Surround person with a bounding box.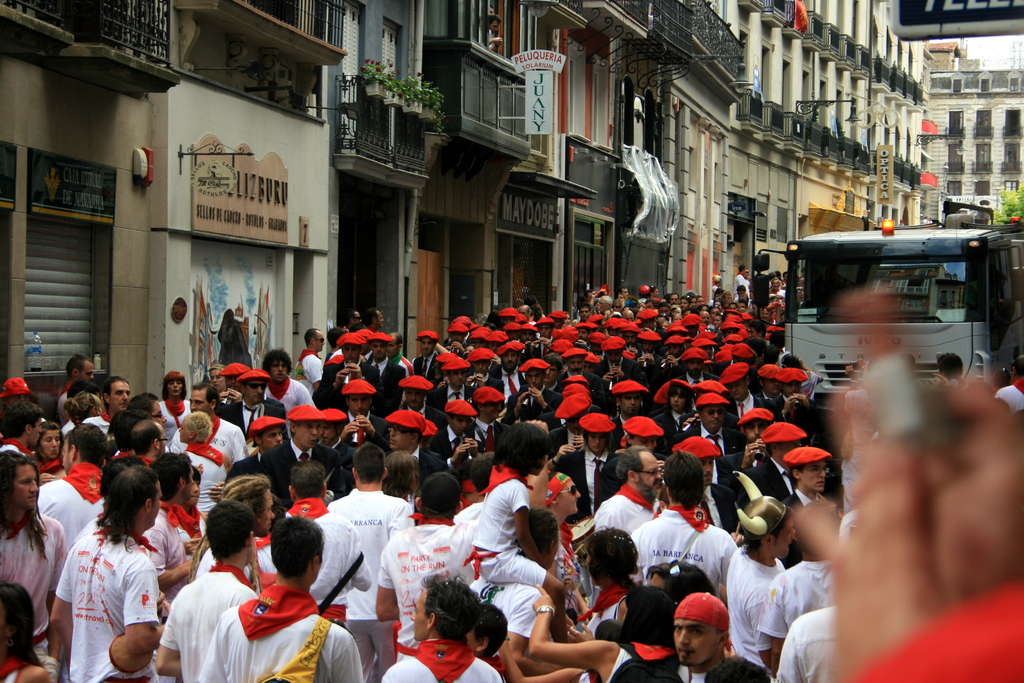
(left=223, top=417, right=285, bottom=482).
